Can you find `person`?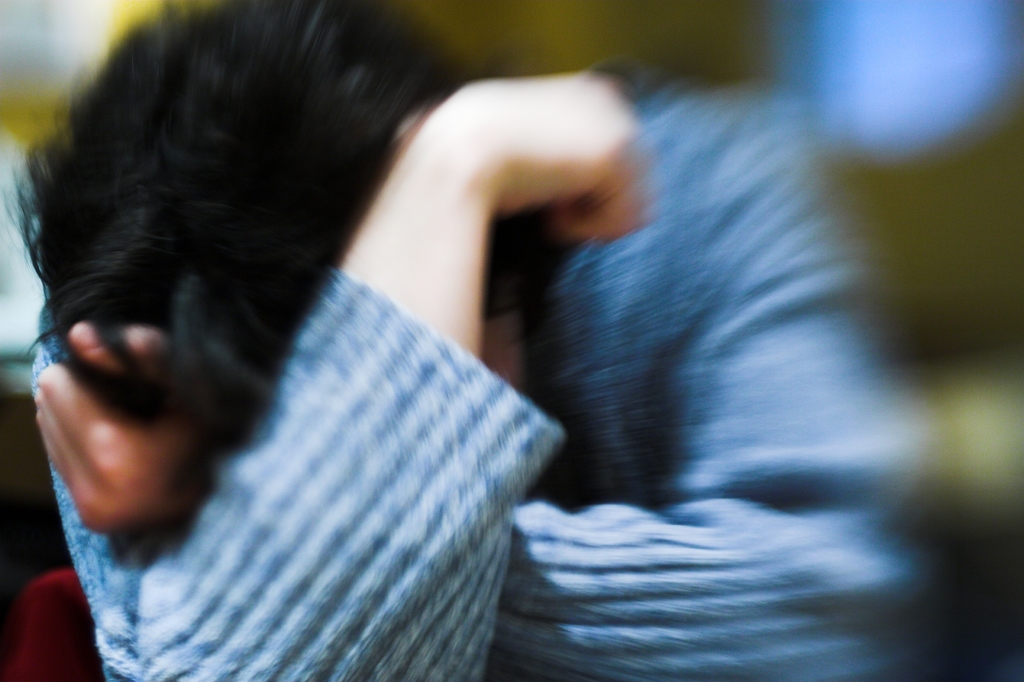
Yes, bounding box: left=2, top=0, right=883, bottom=681.
